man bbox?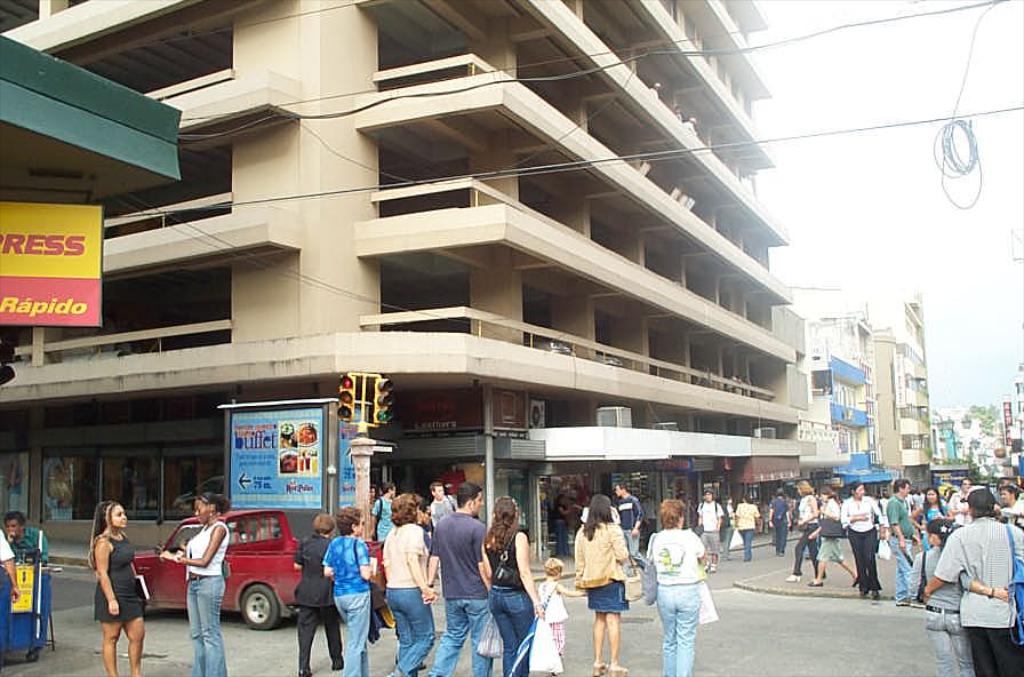
box=[3, 507, 42, 564]
